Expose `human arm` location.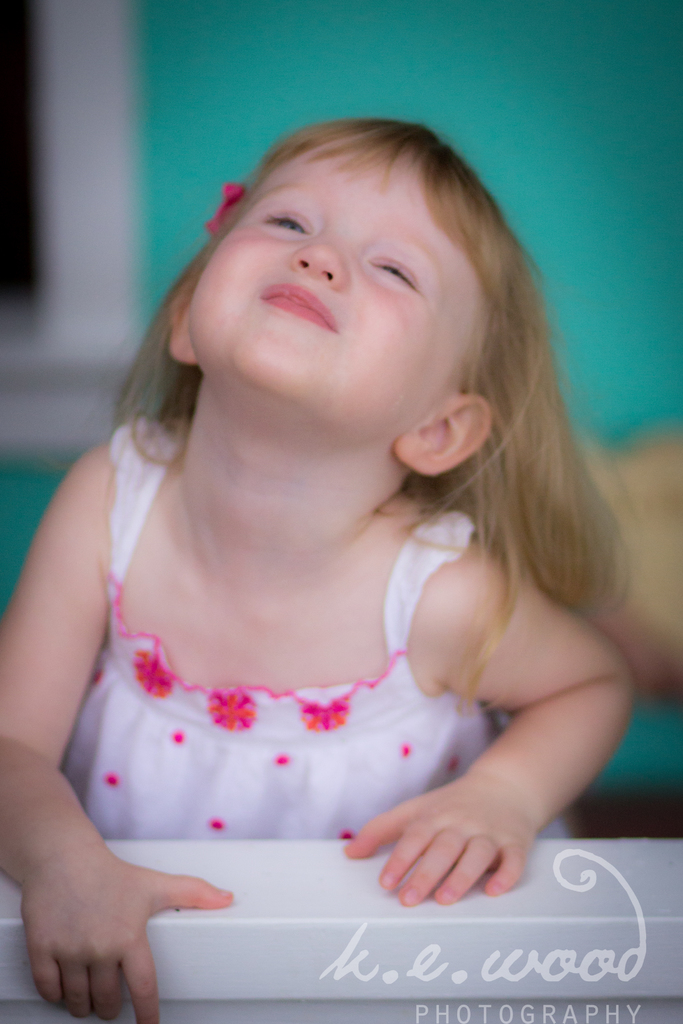
Exposed at (365, 474, 633, 905).
